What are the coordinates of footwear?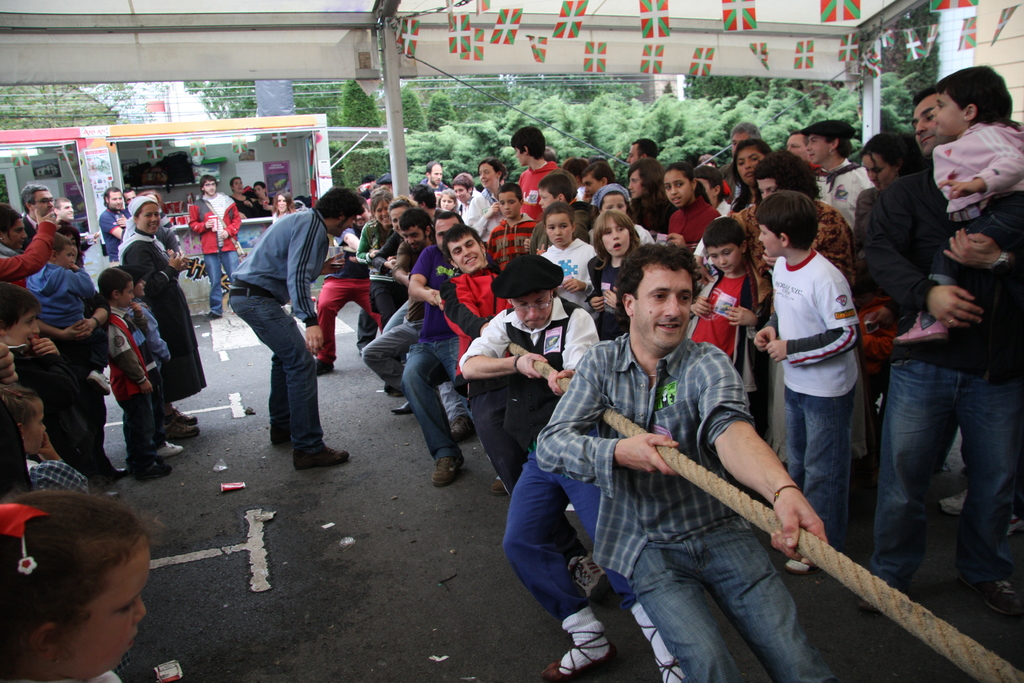
{"x1": 294, "y1": 445, "x2": 352, "y2": 466}.
